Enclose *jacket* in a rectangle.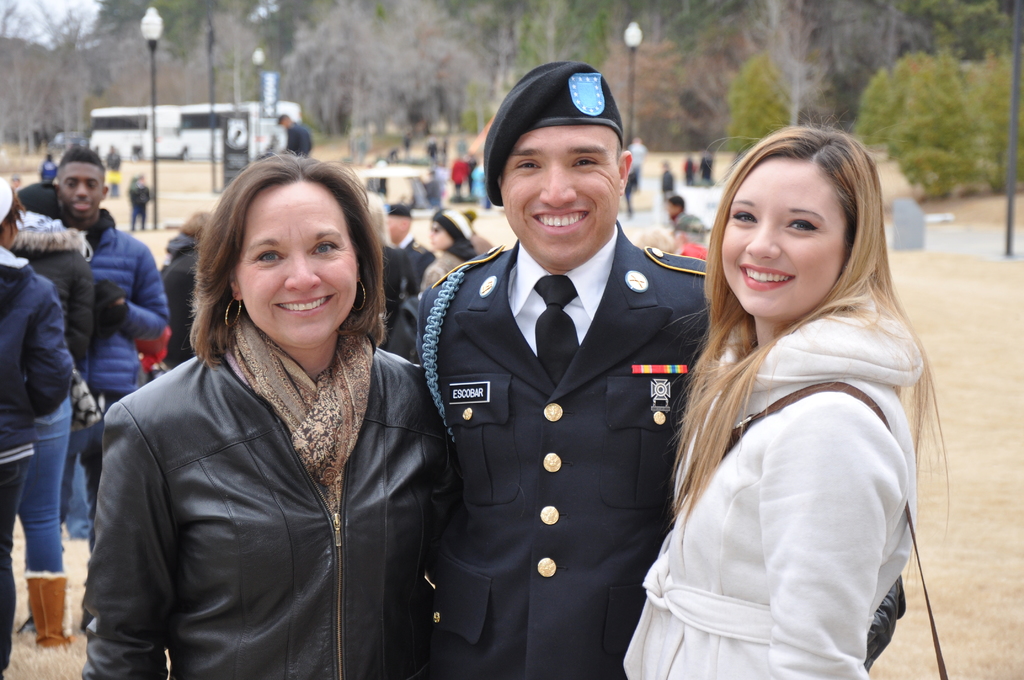
box(0, 243, 72, 462).
